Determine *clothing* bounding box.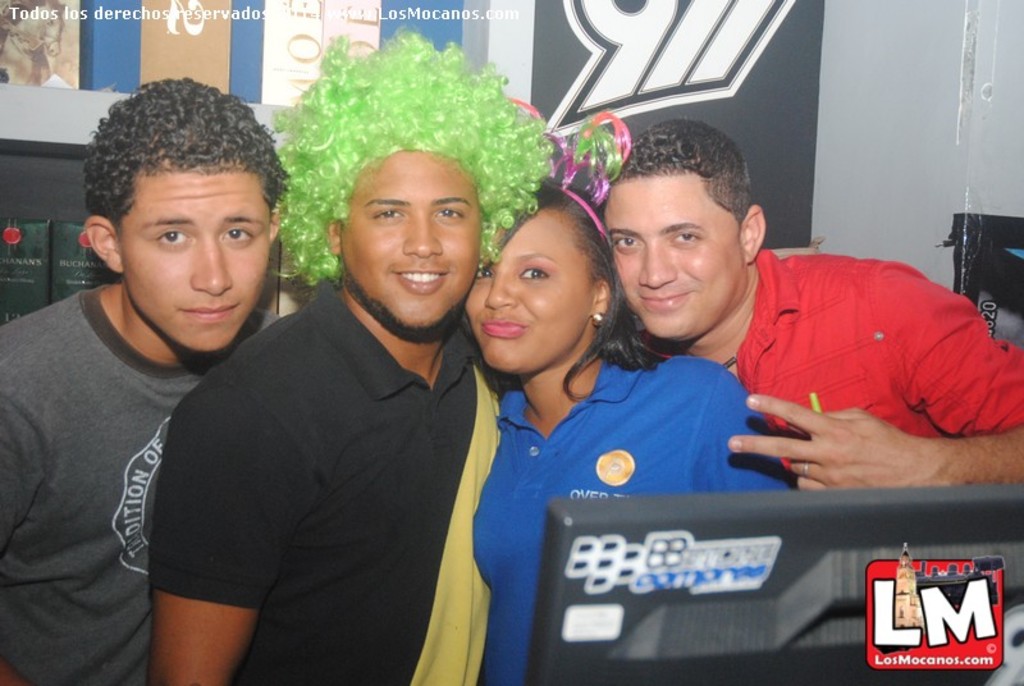
Determined: locate(644, 246, 1023, 491).
